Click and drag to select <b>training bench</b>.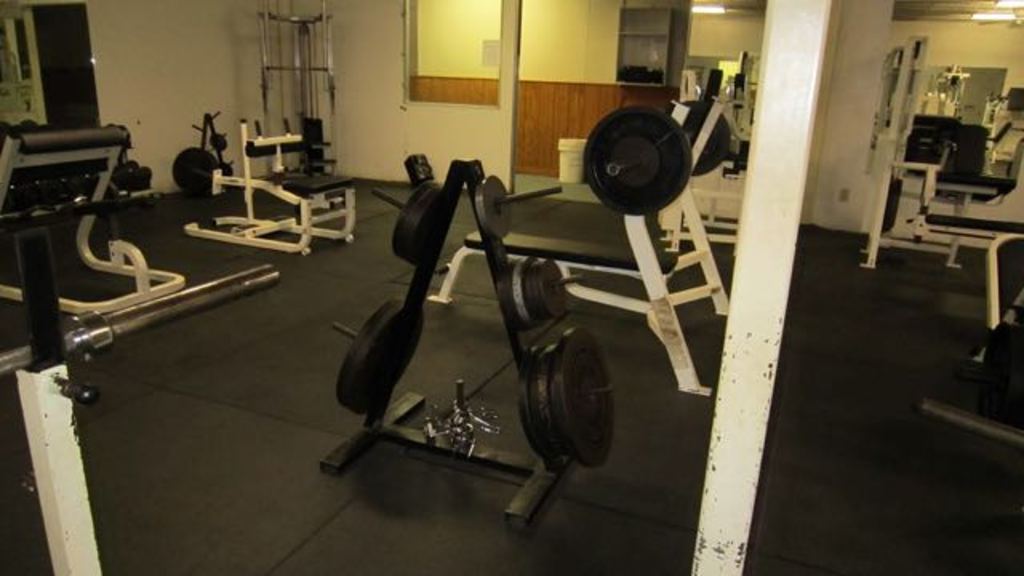
Selection: [182, 120, 360, 259].
